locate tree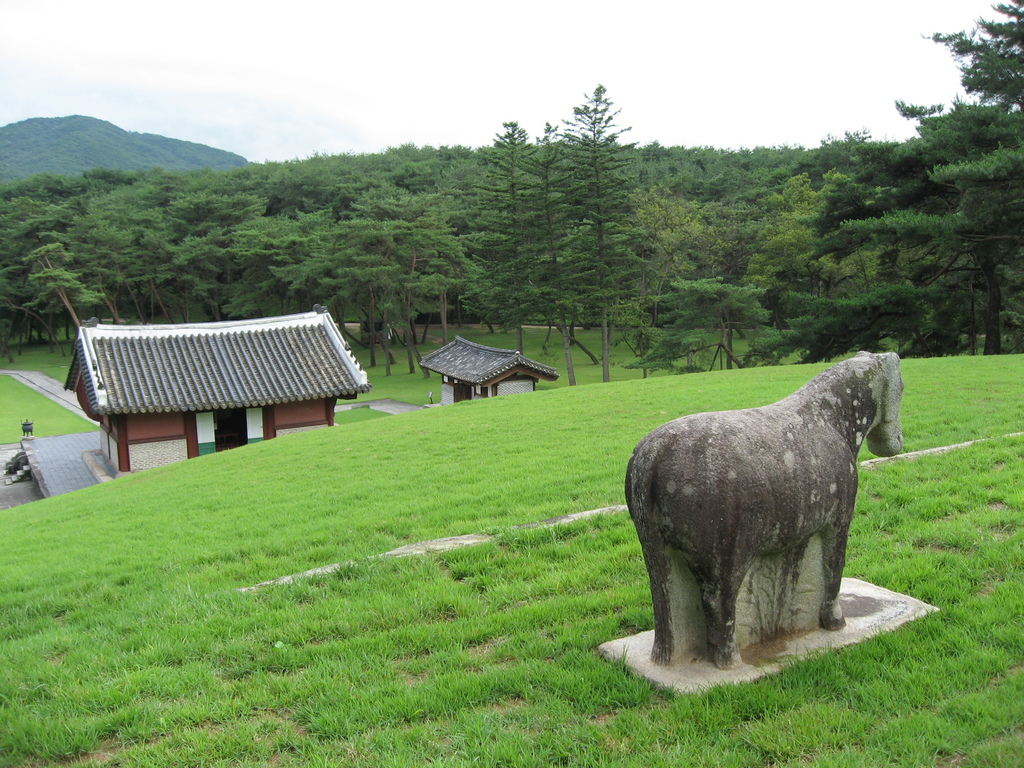
(x1=0, y1=179, x2=56, y2=368)
